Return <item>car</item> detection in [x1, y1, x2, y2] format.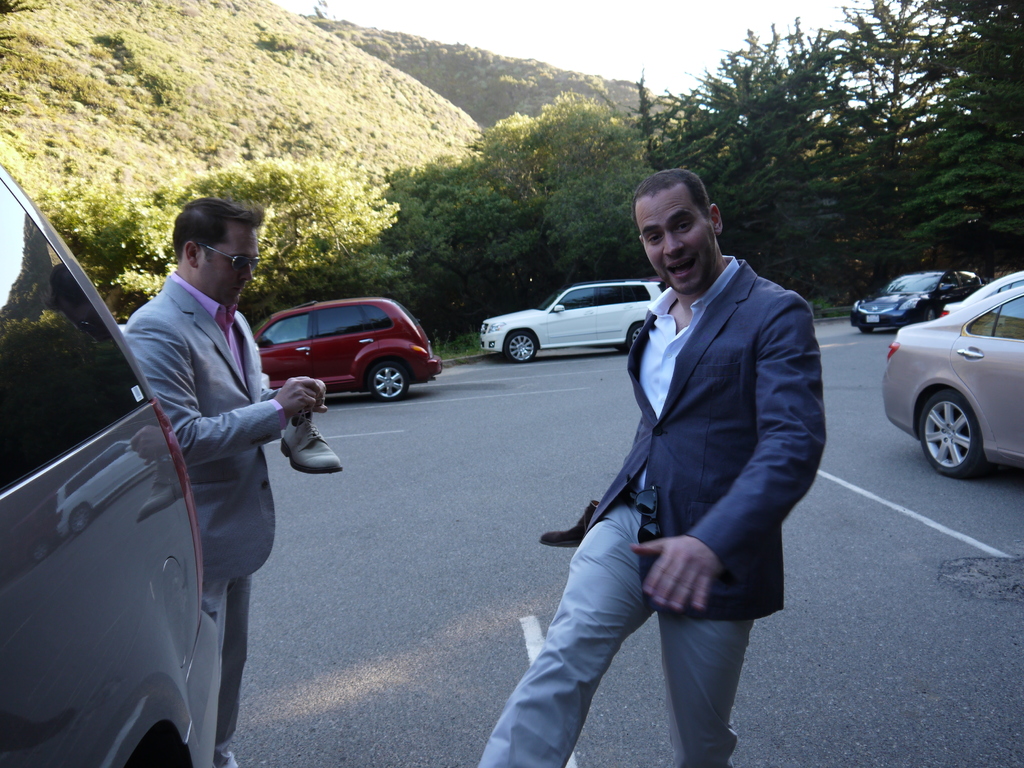
[0, 161, 204, 767].
